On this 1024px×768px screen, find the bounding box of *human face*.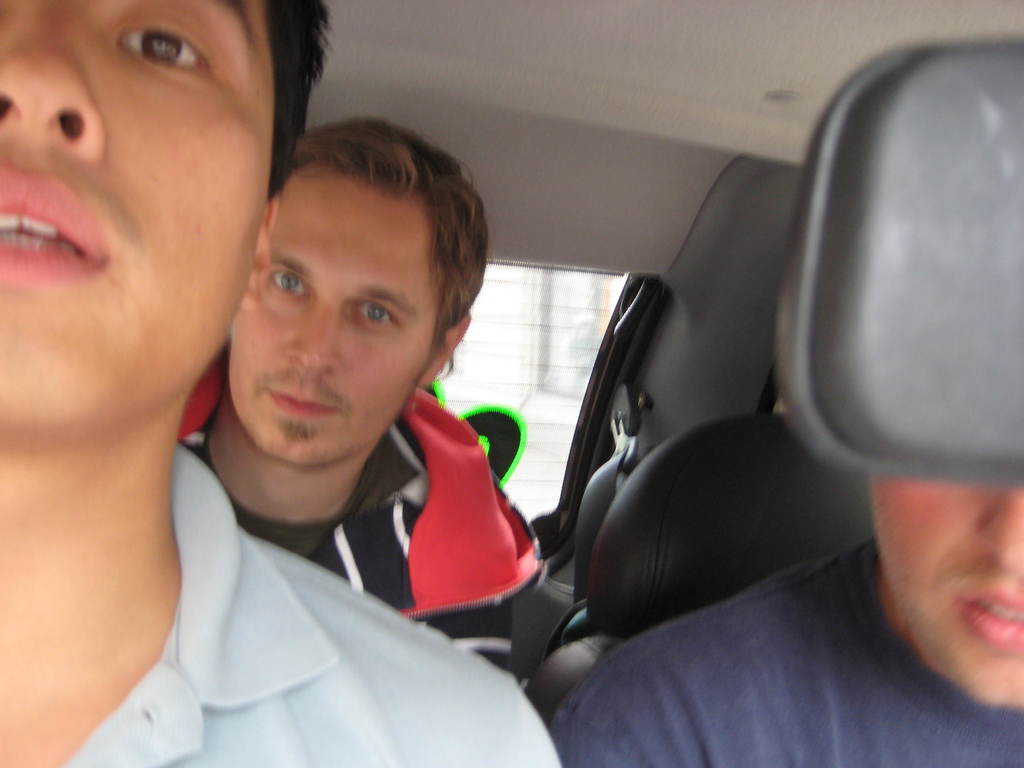
Bounding box: bbox=[870, 483, 1023, 709].
